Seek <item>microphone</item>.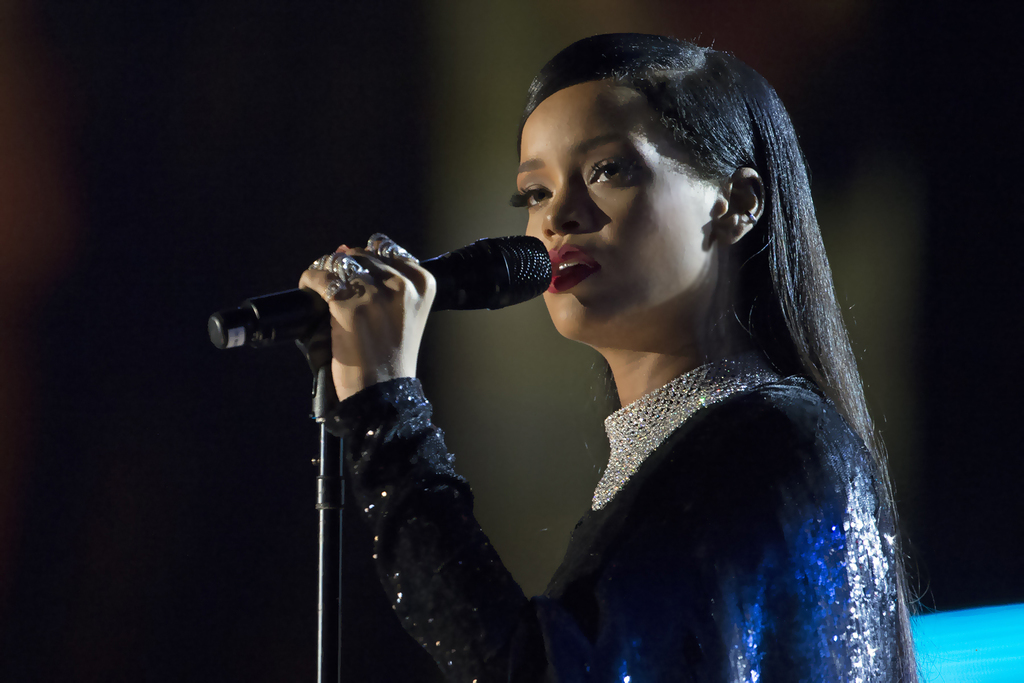
Rect(223, 233, 591, 393).
